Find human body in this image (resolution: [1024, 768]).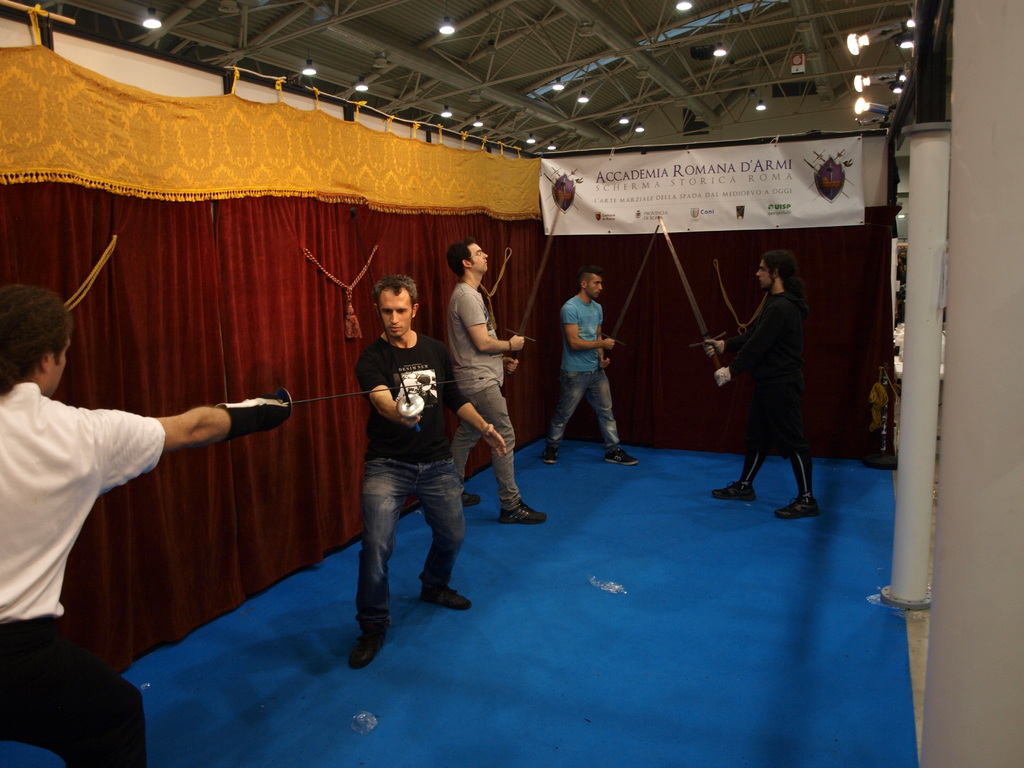
bbox=(351, 267, 510, 668).
